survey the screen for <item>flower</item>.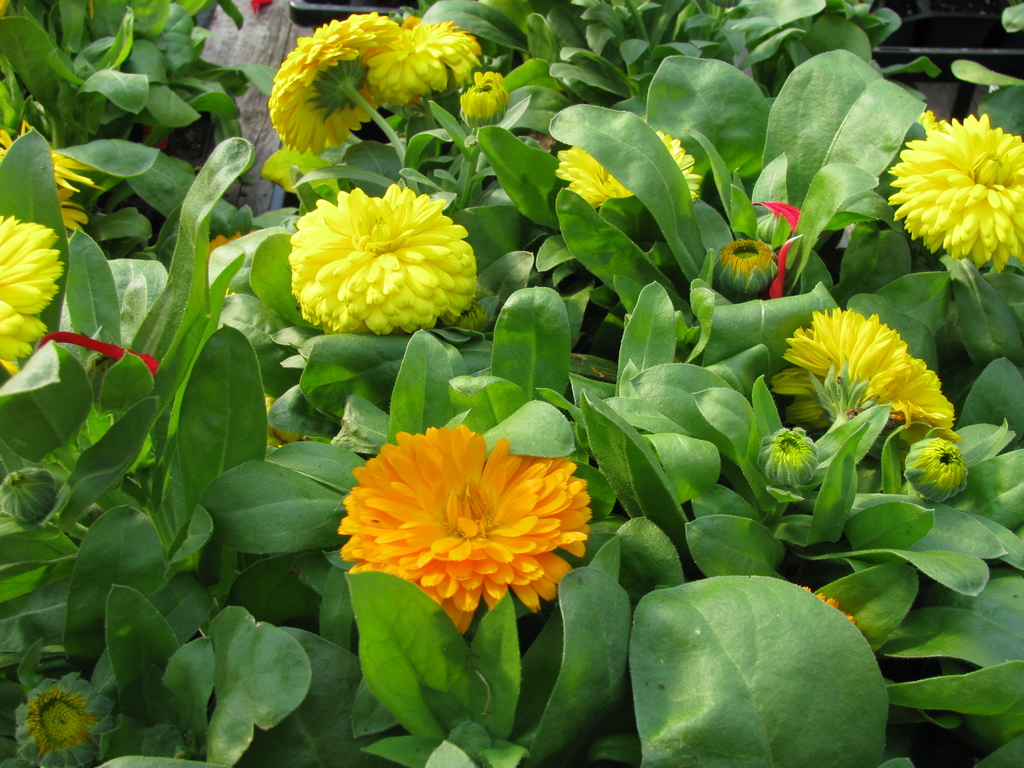
Survey found: crop(884, 114, 1023, 275).
